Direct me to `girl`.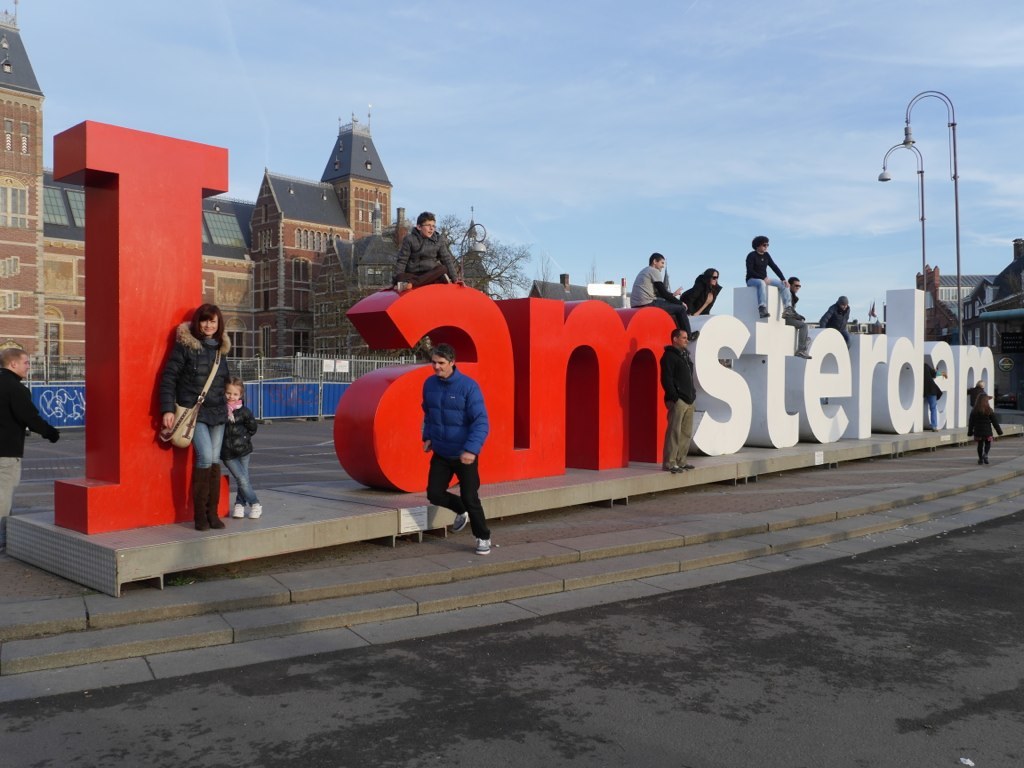
Direction: {"x1": 146, "y1": 302, "x2": 237, "y2": 529}.
